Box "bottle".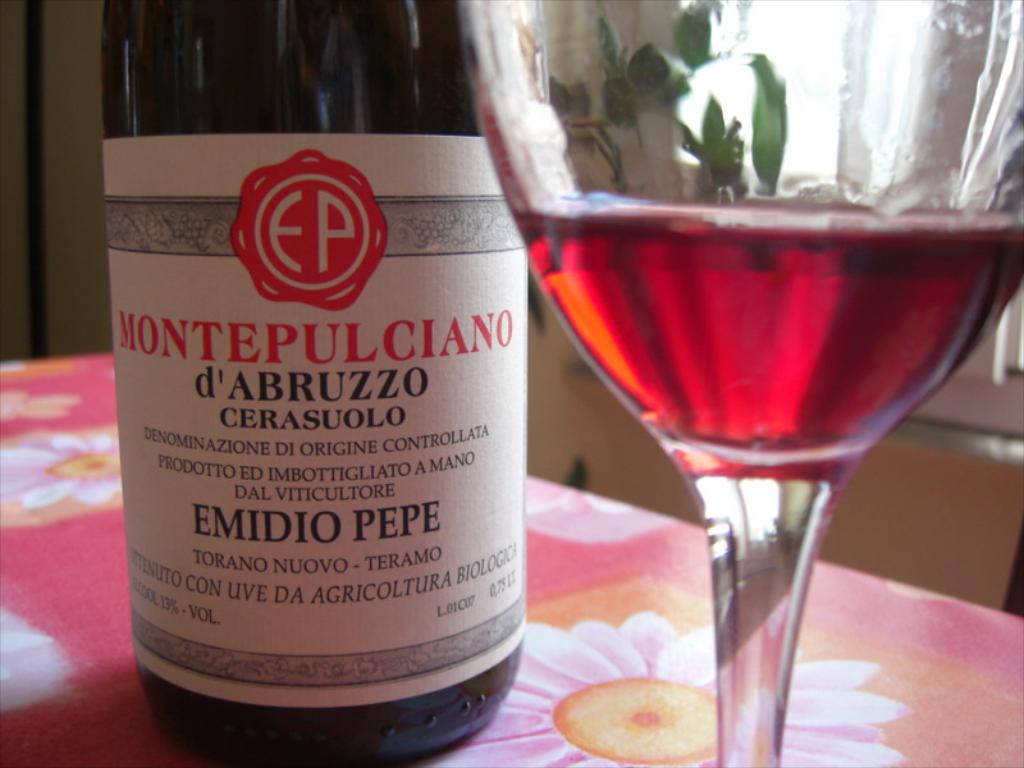
(x1=99, y1=4, x2=557, y2=739).
